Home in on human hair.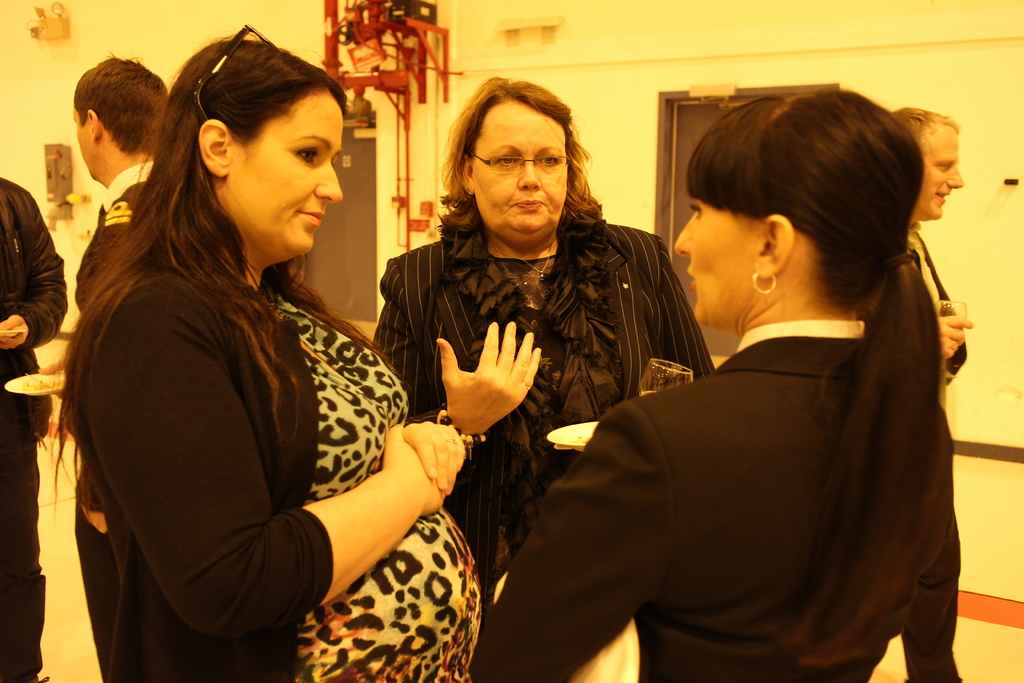
Homed in at (687,84,947,670).
